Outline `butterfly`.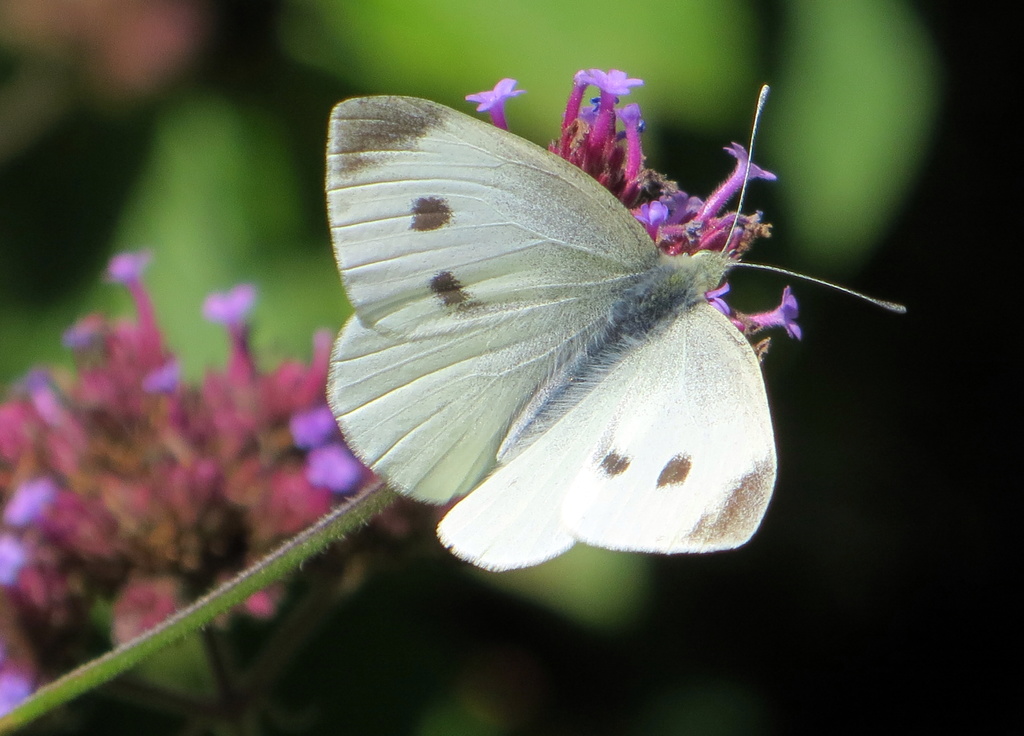
Outline: (left=310, top=61, right=890, bottom=603).
